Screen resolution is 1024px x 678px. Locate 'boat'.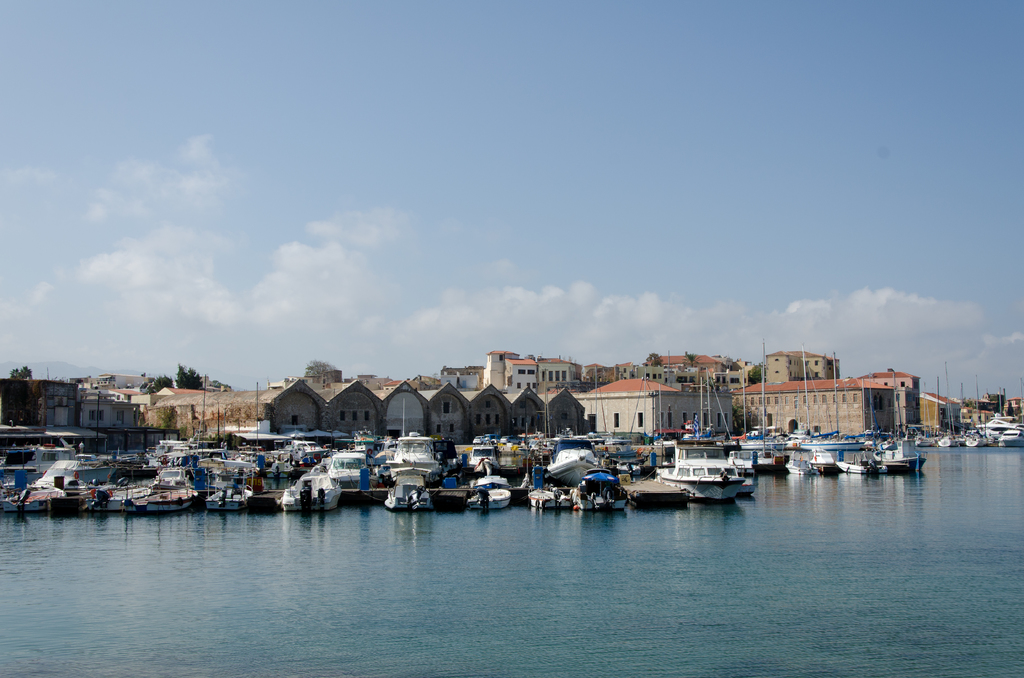
867:428:924:471.
